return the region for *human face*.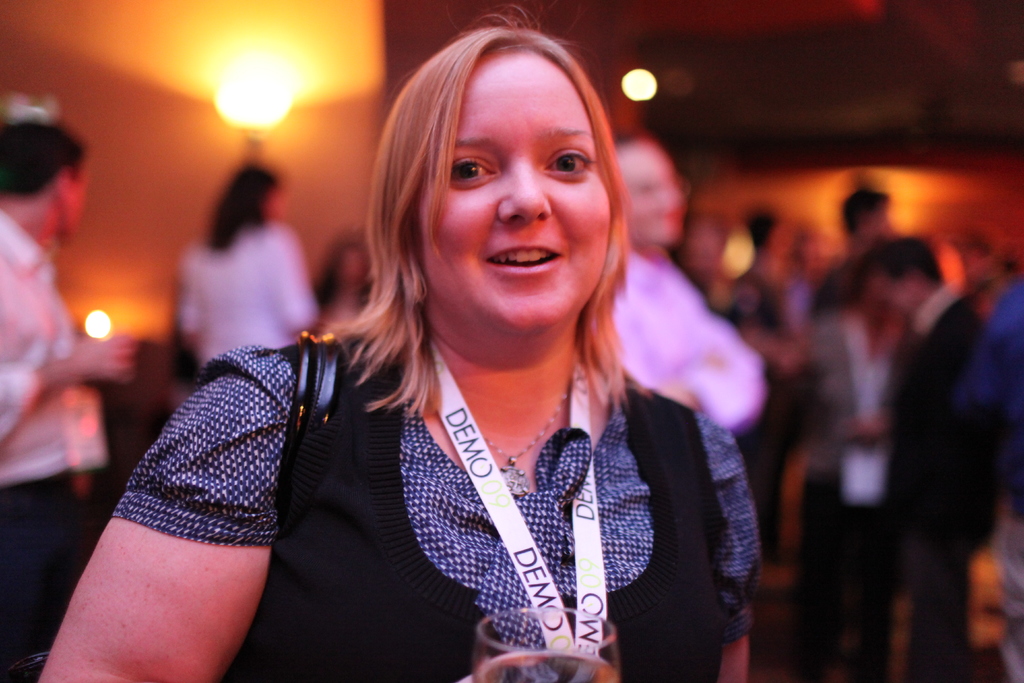
{"x1": 417, "y1": 52, "x2": 610, "y2": 332}.
